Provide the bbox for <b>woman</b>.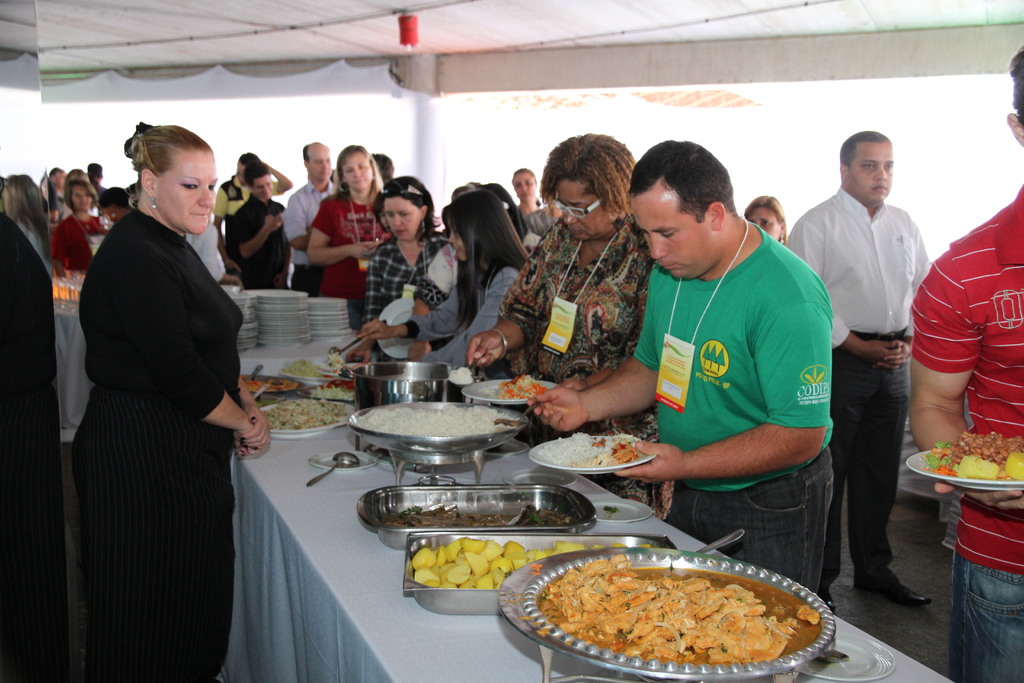
305/144/392/334.
